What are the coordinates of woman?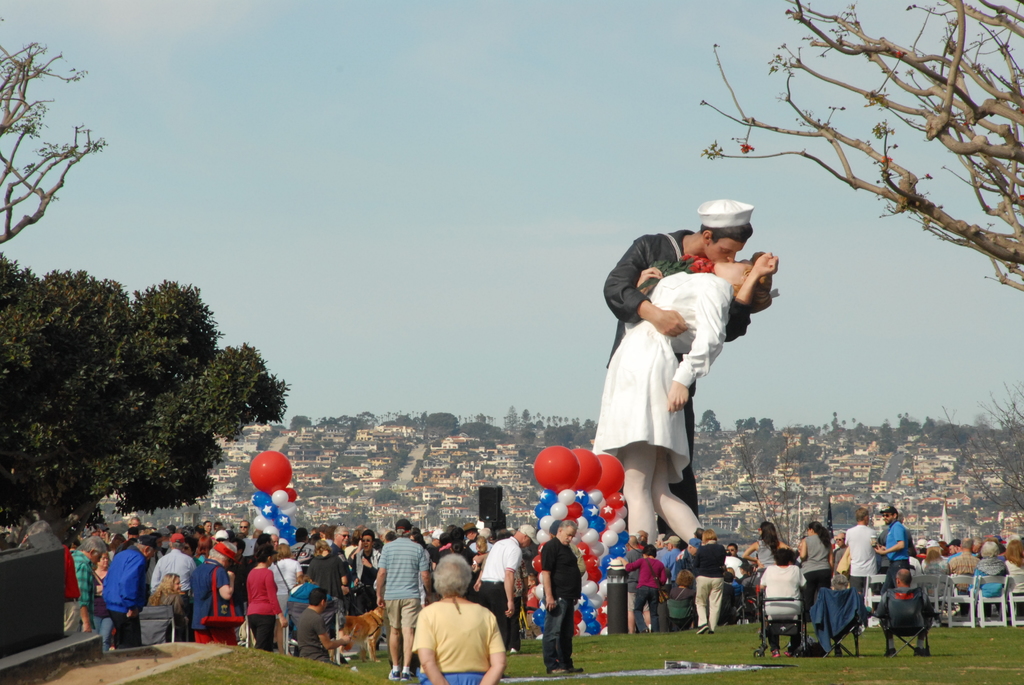
352/549/380/610.
